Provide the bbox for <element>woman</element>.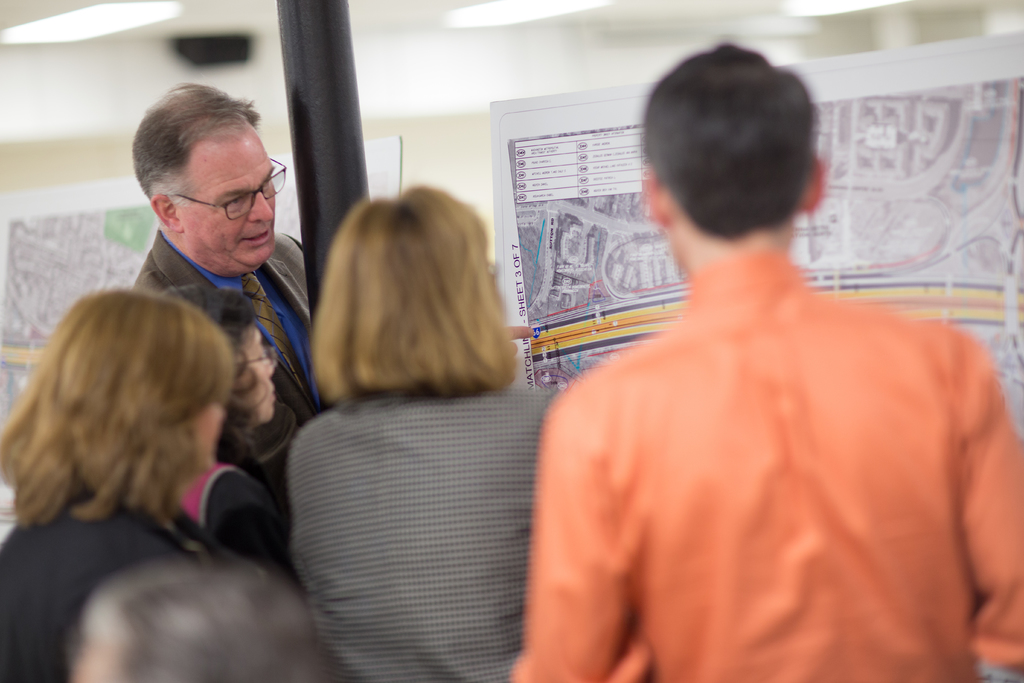
[left=256, top=165, right=567, bottom=677].
